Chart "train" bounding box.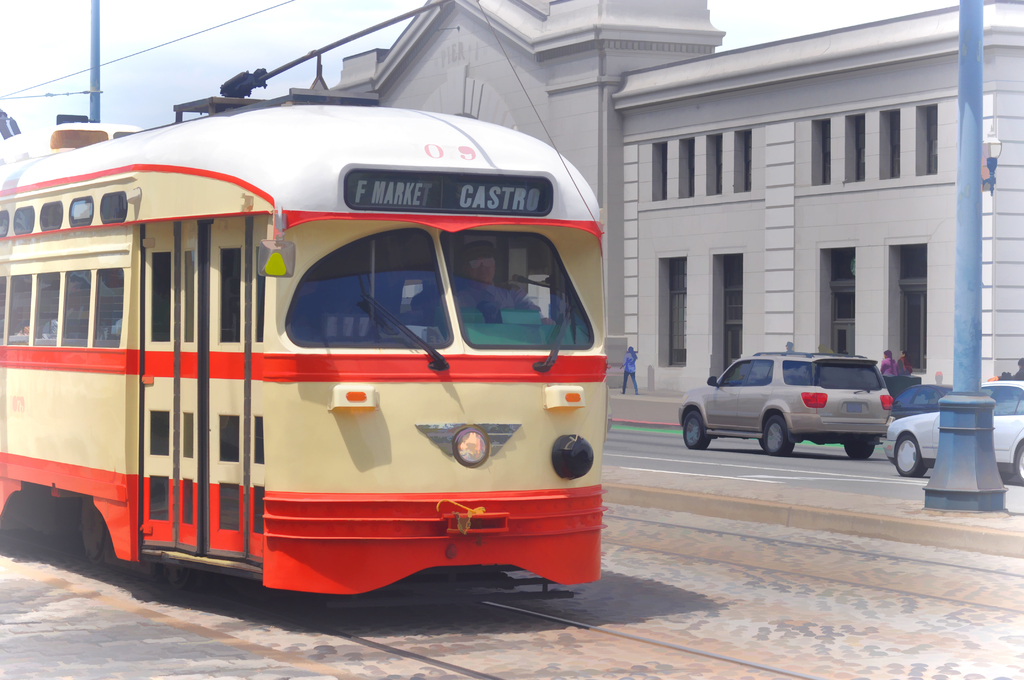
Charted: <region>0, 0, 605, 593</region>.
